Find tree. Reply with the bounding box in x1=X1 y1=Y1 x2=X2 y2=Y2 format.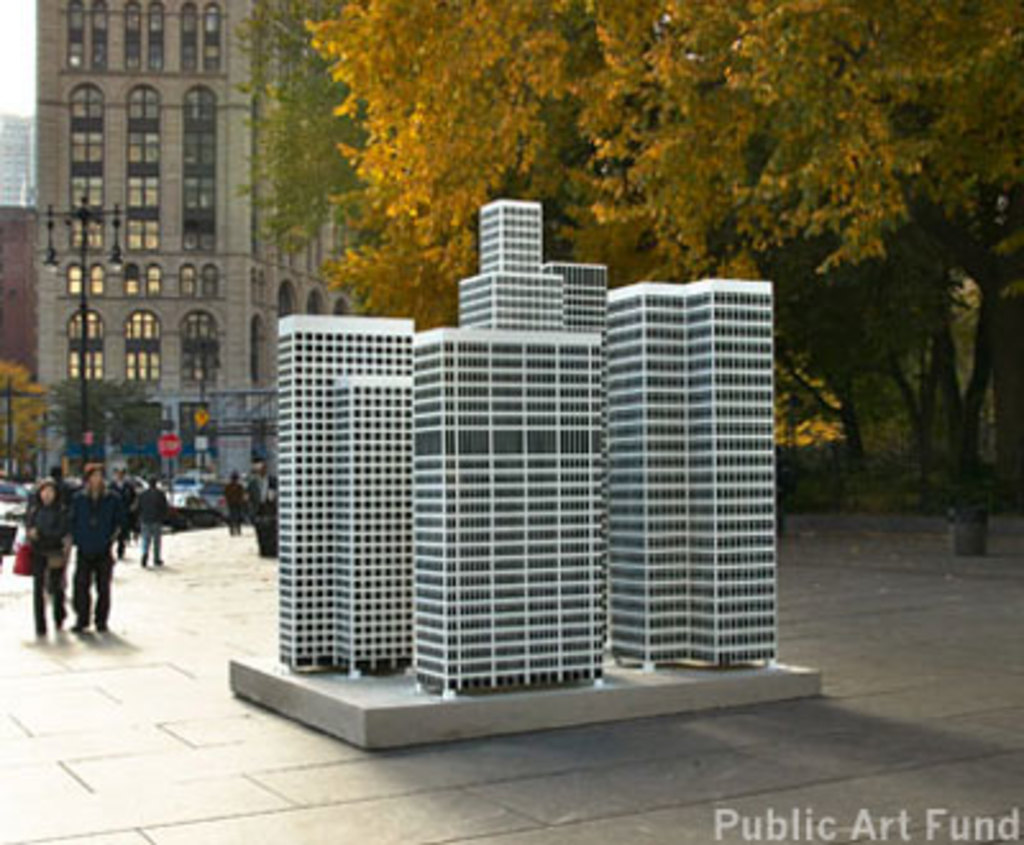
x1=323 y1=0 x2=1021 y2=561.
